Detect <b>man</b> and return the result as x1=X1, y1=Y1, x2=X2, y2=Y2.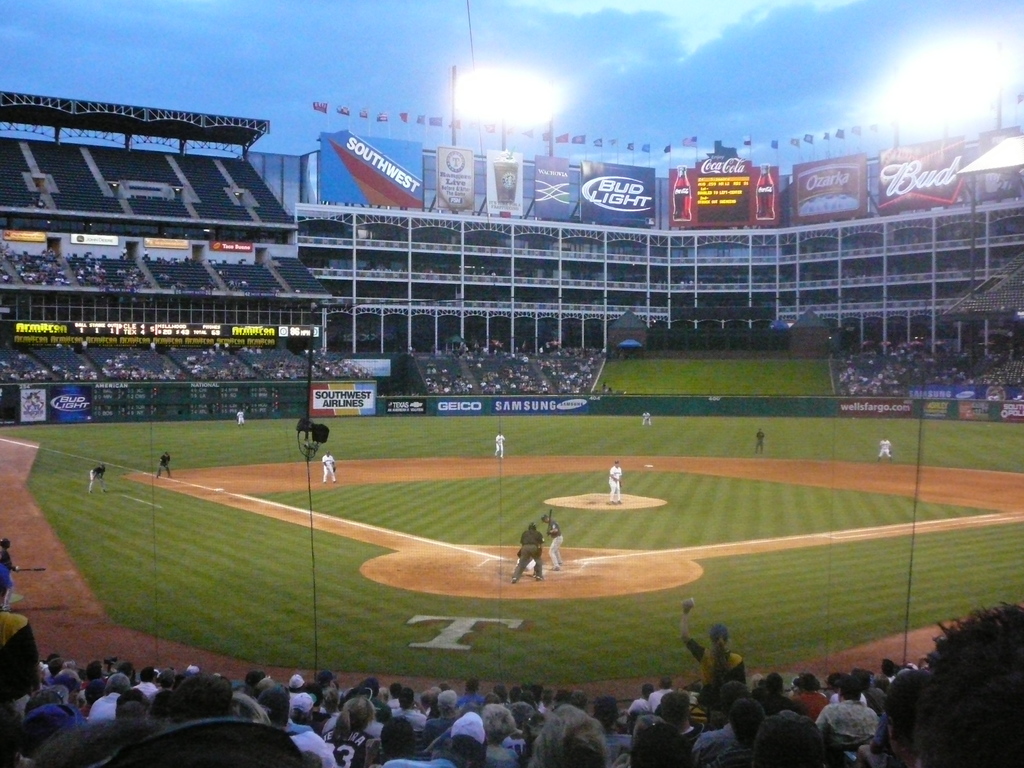
x1=541, y1=514, x2=563, y2=570.
